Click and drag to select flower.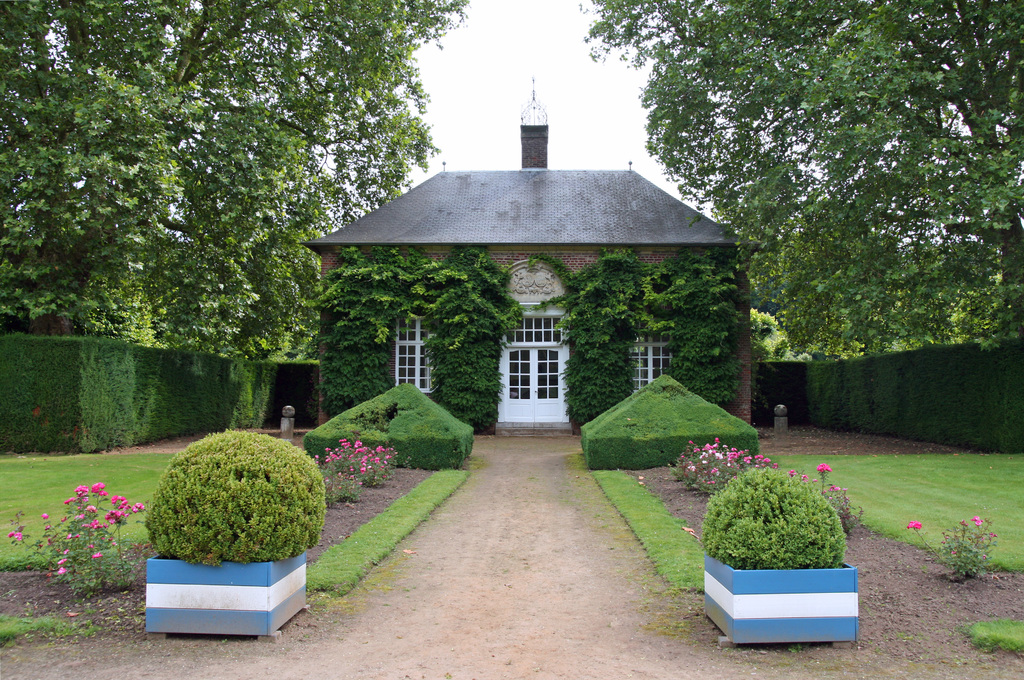
Selection: Rect(66, 534, 74, 541).
